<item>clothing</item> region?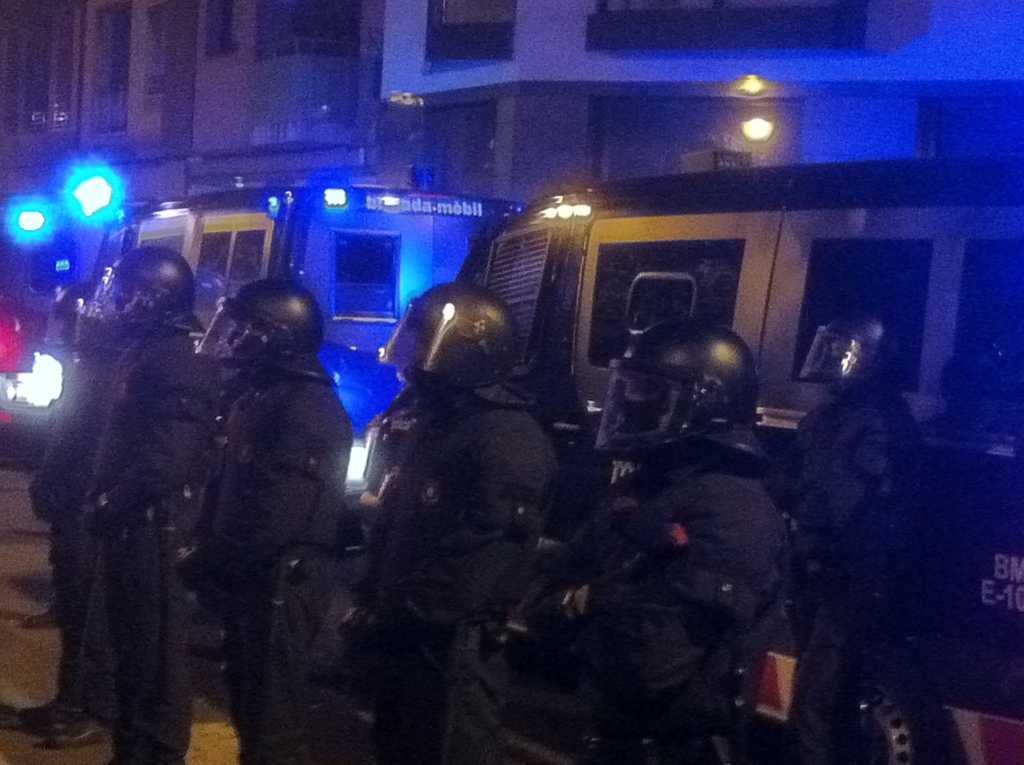
<region>527, 451, 785, 764</region>
